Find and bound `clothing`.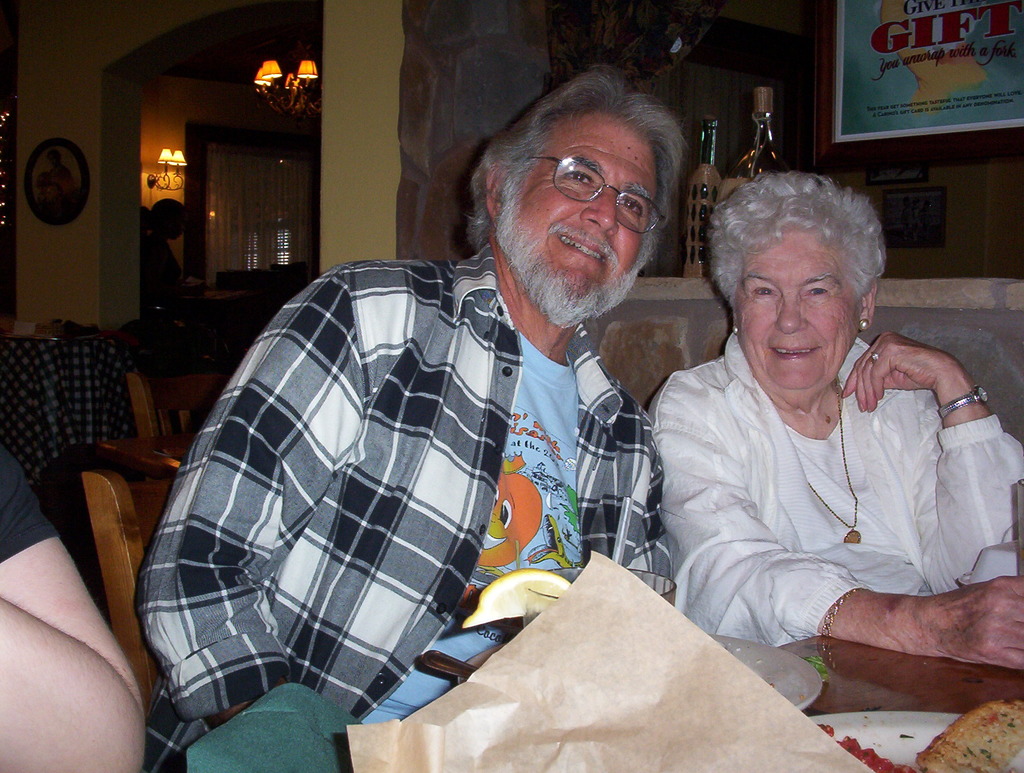
Bound: pyautogui.locateOnScreen(643, 339, 1023, 648).
